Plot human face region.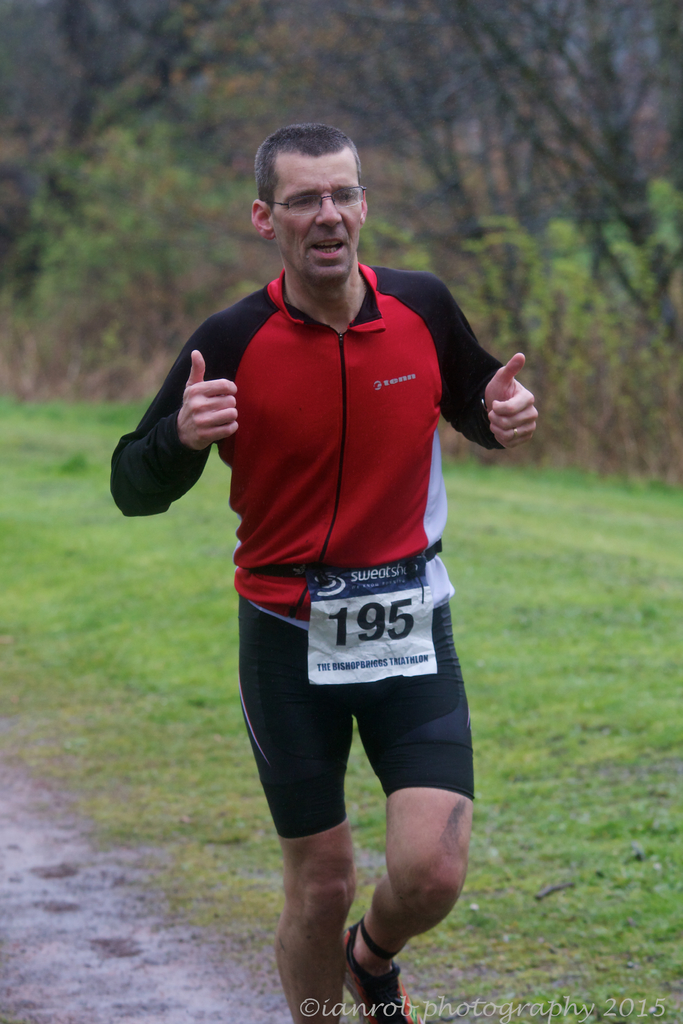
Plotted at 274:162:360:280.
